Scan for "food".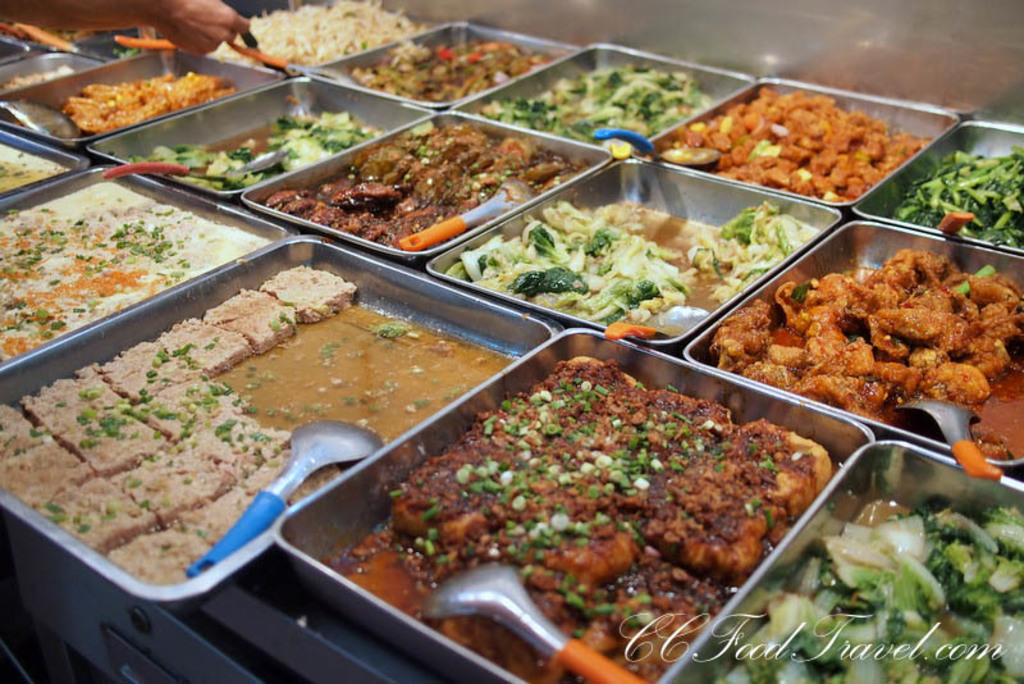
Scan result: BBox(3, 181, 268, 357).
